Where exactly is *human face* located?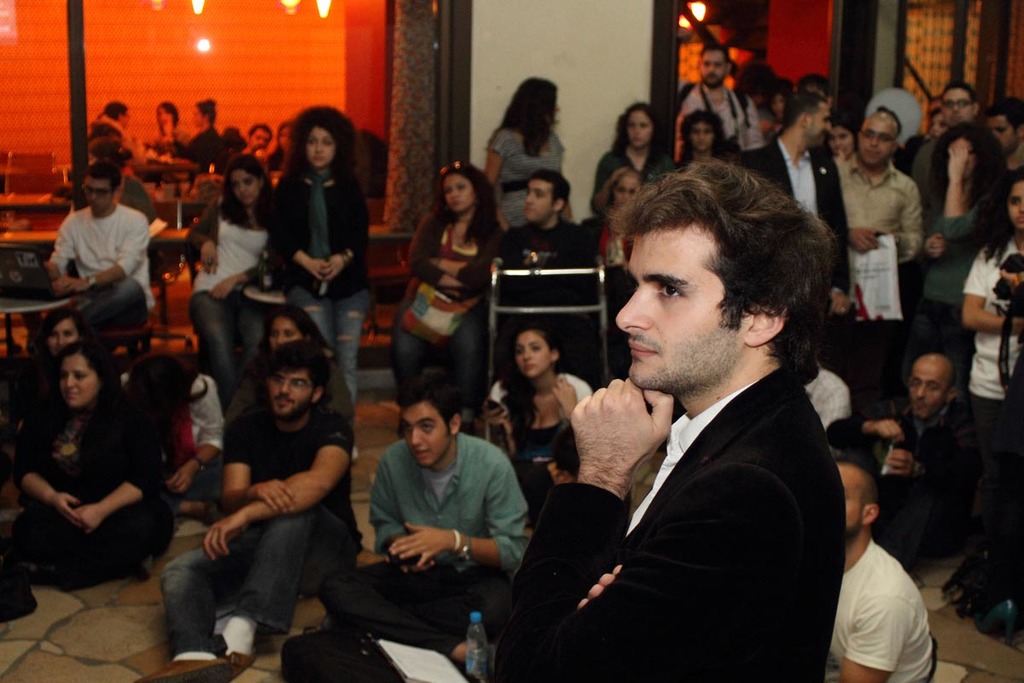
Its bounding box is bbox(859, 120, 893, 163).
